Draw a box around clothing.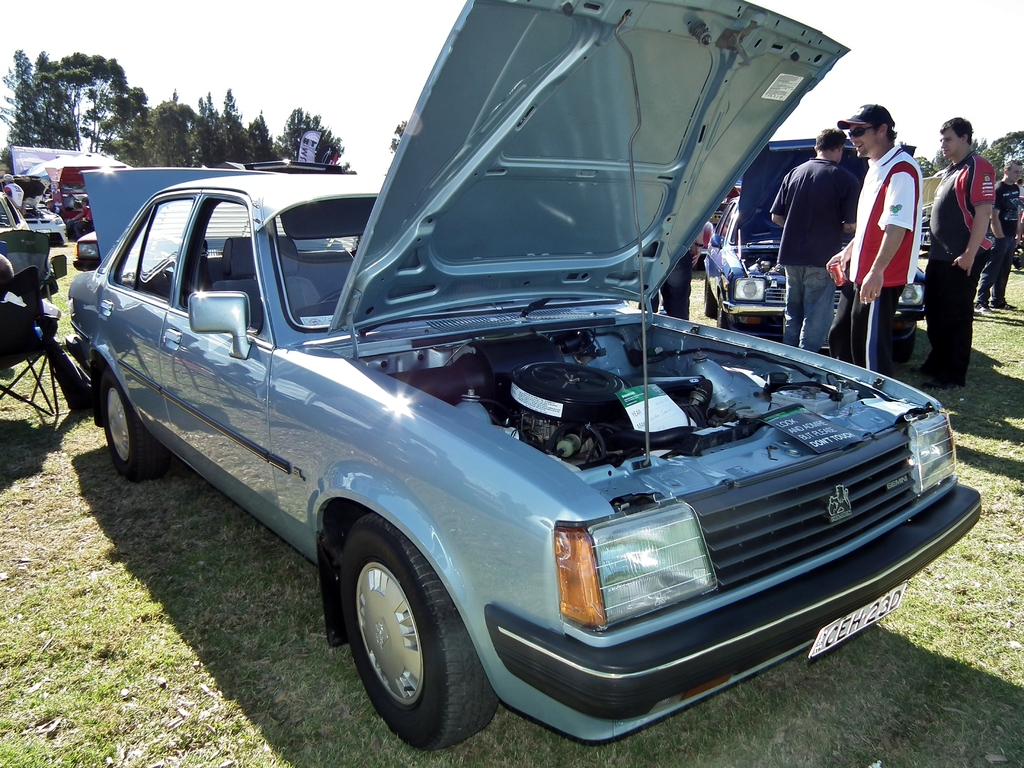
[x1=767, y1=155, x2=863, y2=341].
